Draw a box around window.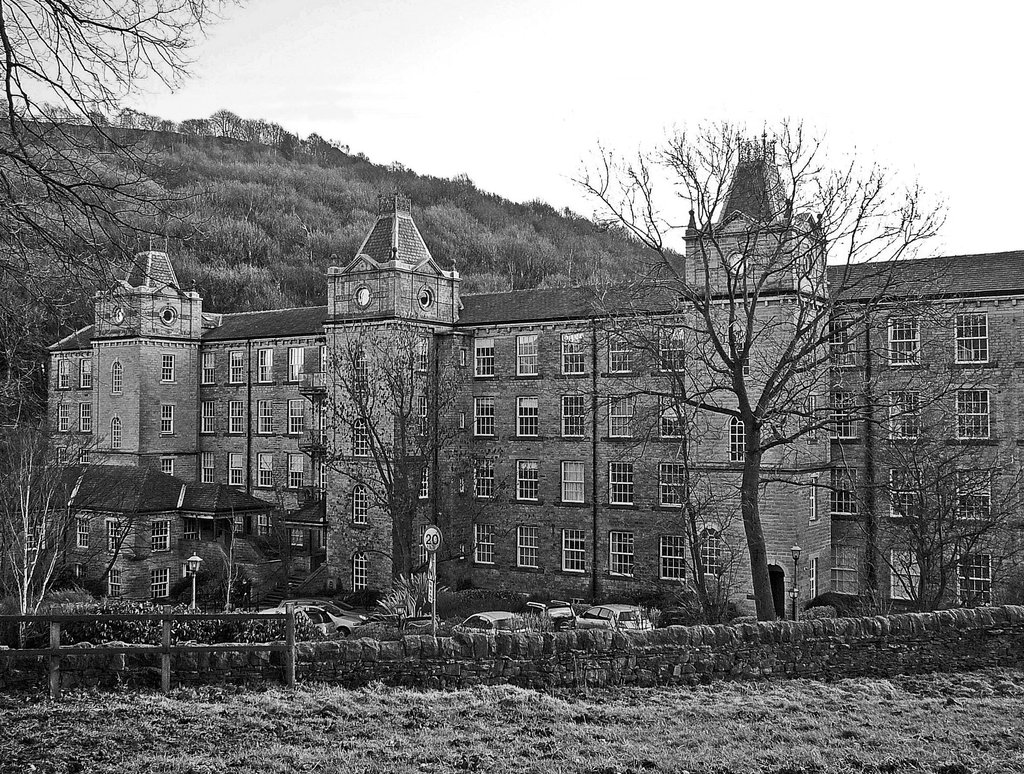
Rect(559, 393, 586, 439).
